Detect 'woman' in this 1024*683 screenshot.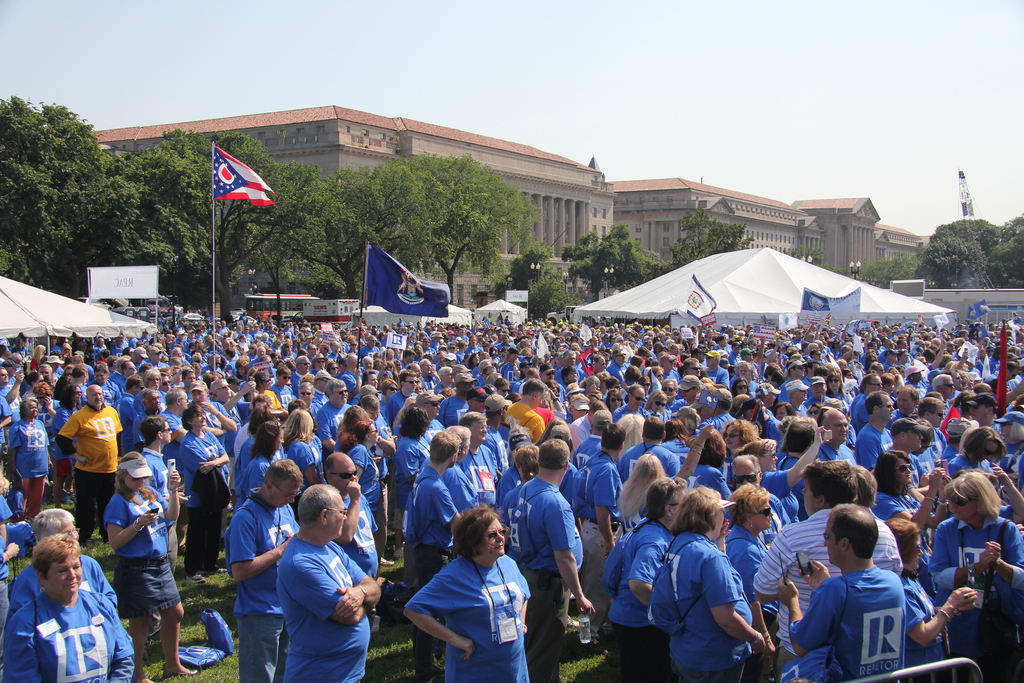
Detection: locate(609, 387, 624, 411).
